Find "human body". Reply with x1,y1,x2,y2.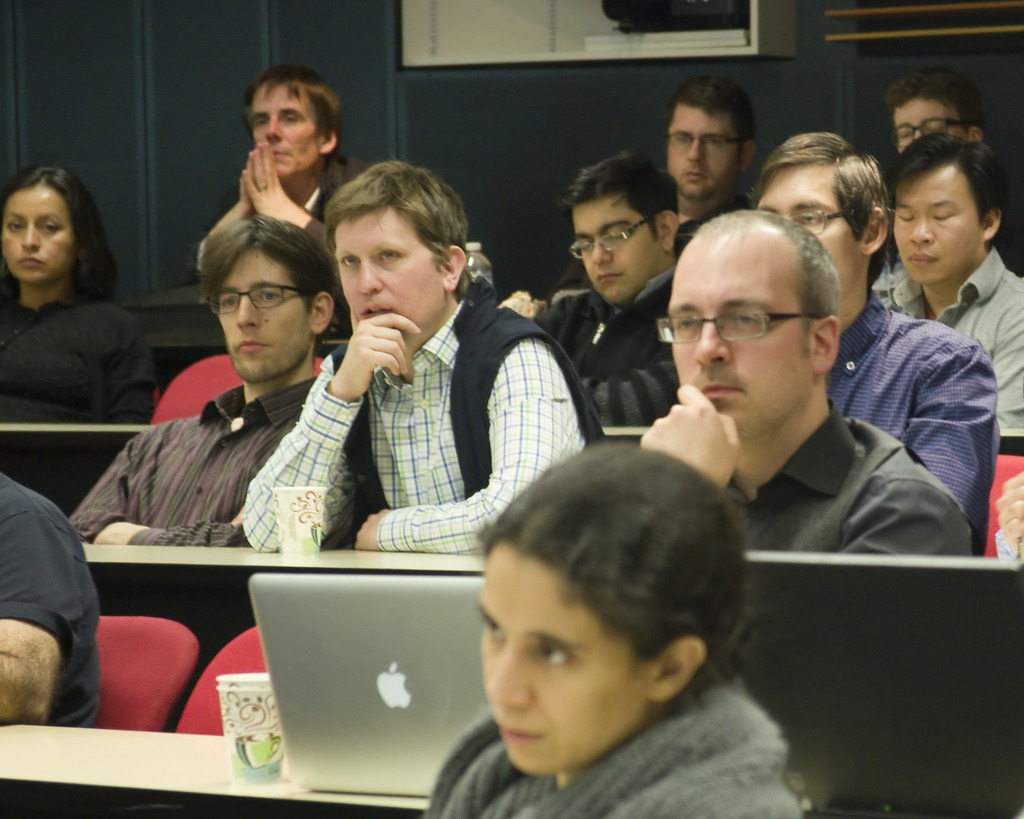
62,199,372,560.
